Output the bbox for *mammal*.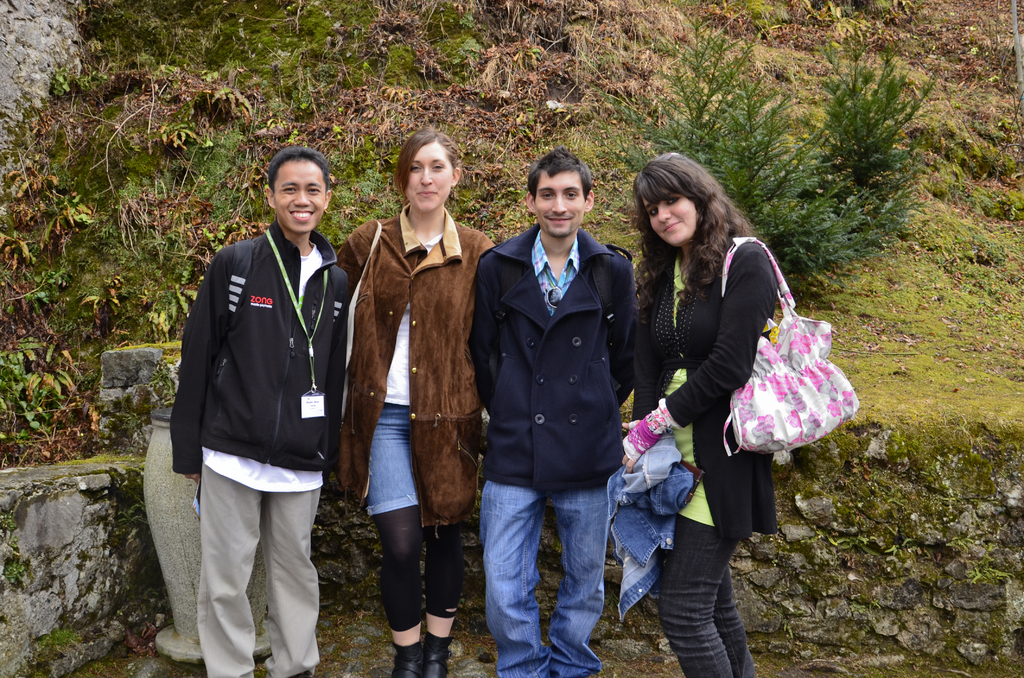
(left=635, top=144, right=778, bottom=677).
